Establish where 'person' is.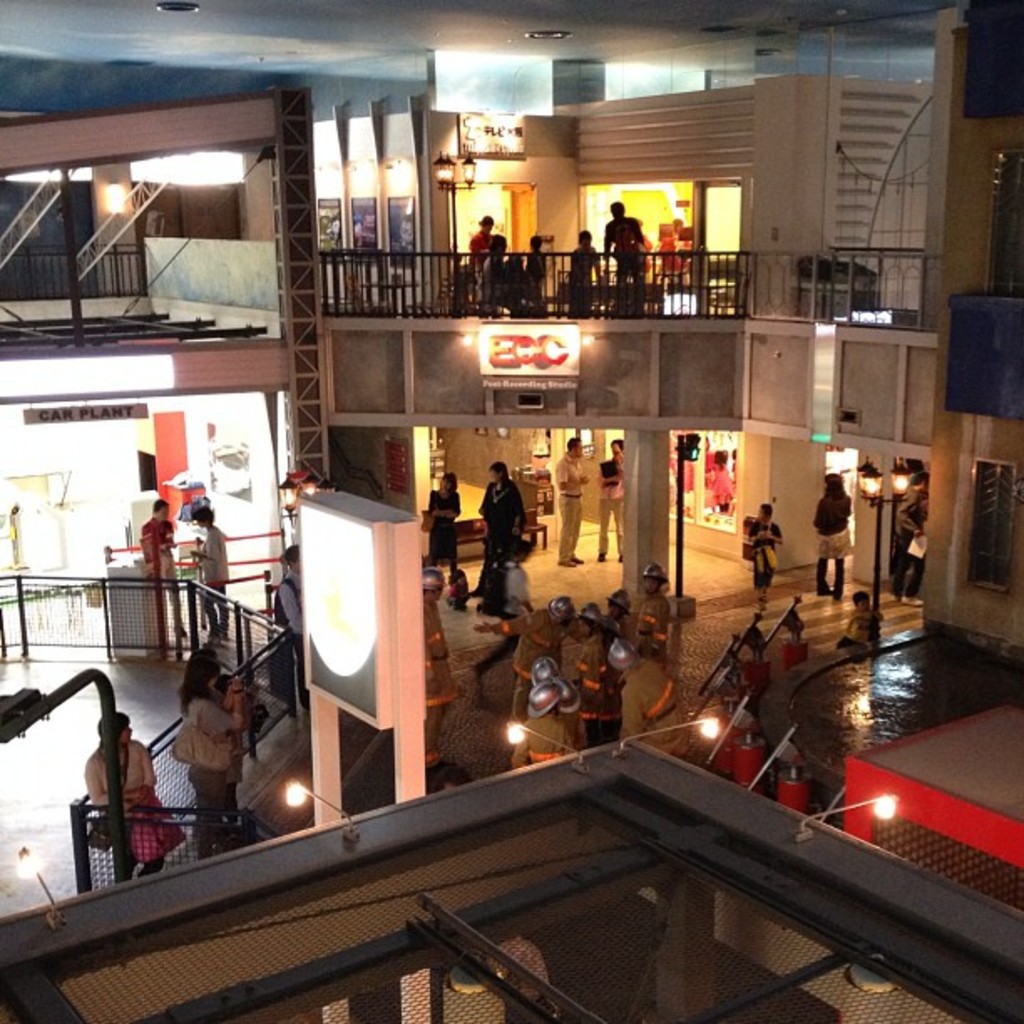
Established at 888:468:934:601.
